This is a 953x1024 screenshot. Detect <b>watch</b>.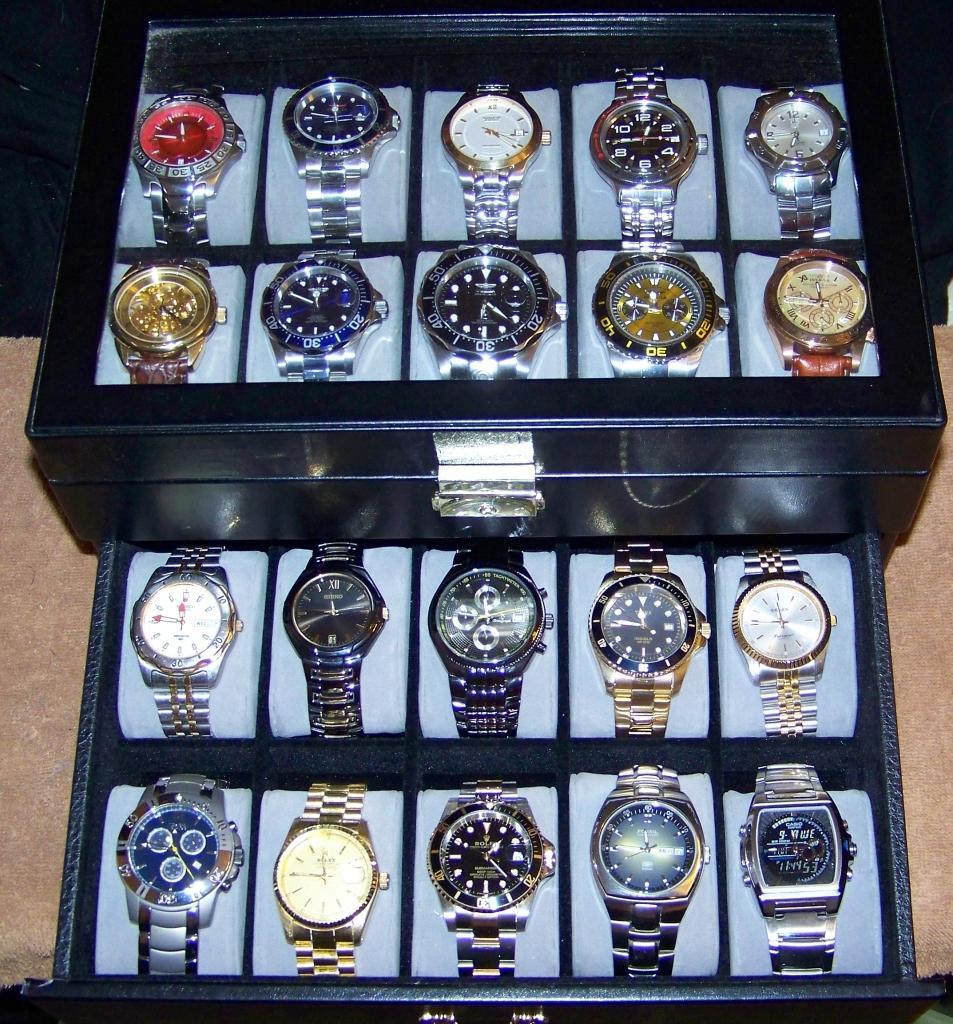
left=438, top=78, right=552, bottom=238.
